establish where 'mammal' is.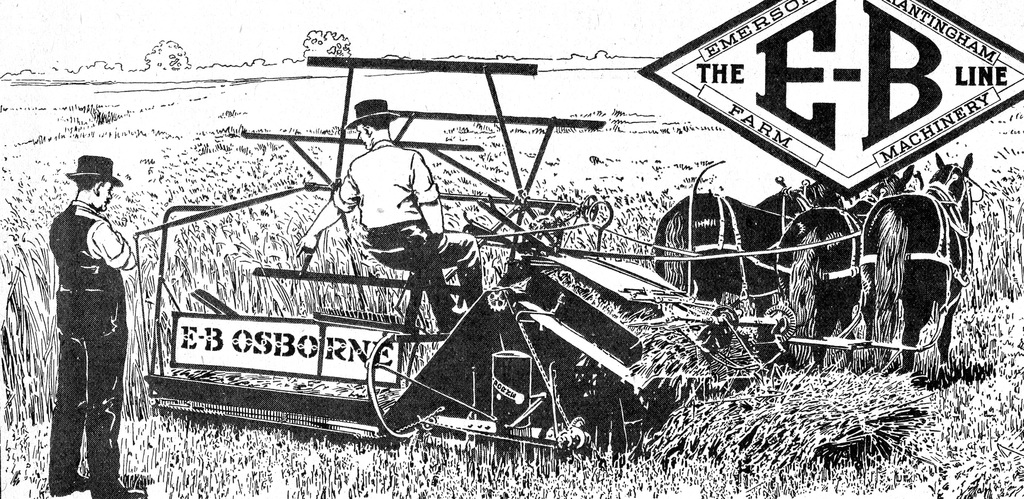
Established at 36:177:131:472.
